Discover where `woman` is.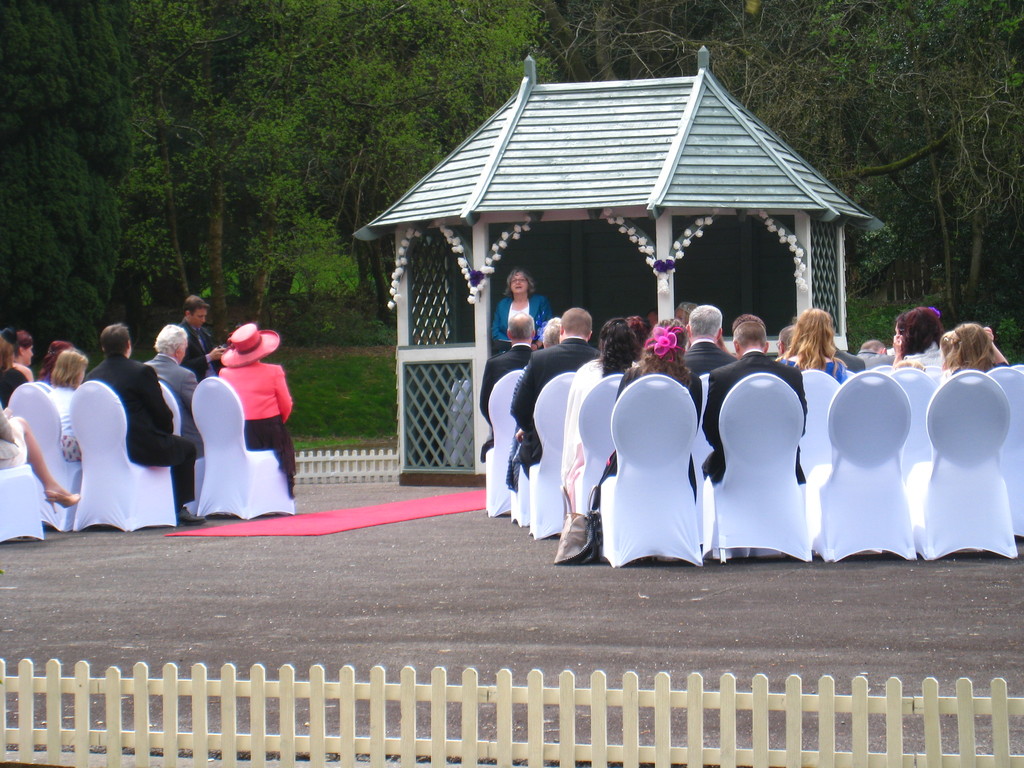
Discovered at [0,332,83,503].
